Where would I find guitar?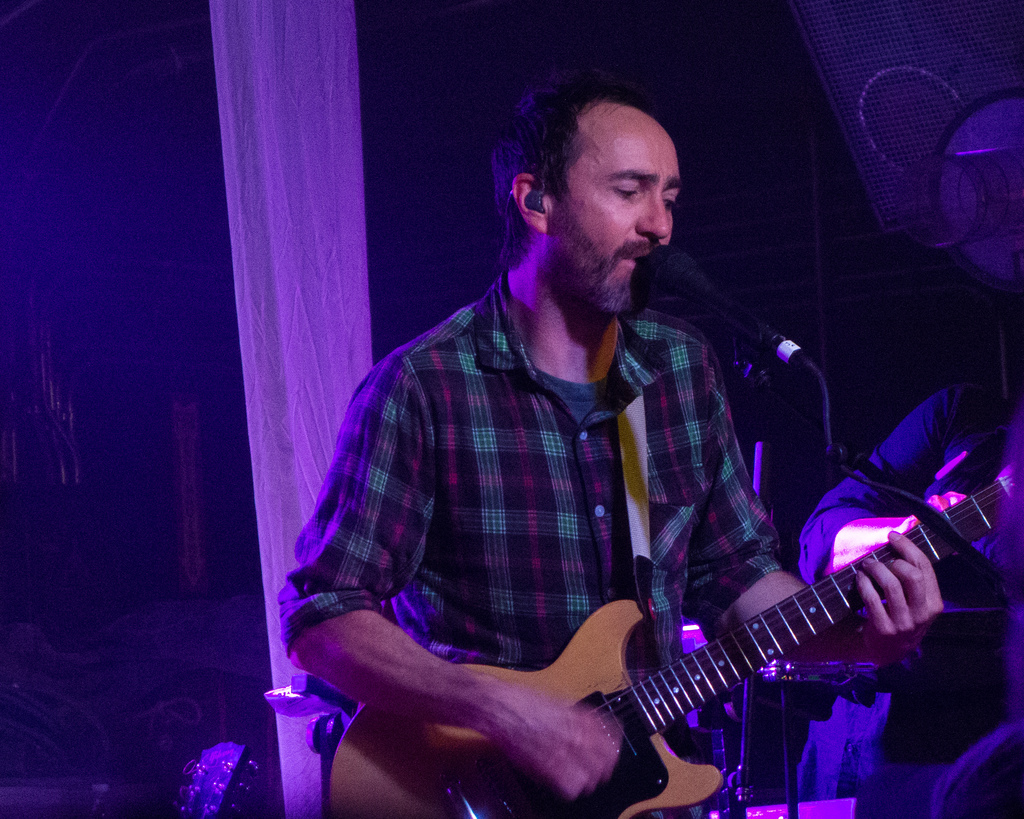
At (x1=320, y1=458, x2=1021, y2=817).
